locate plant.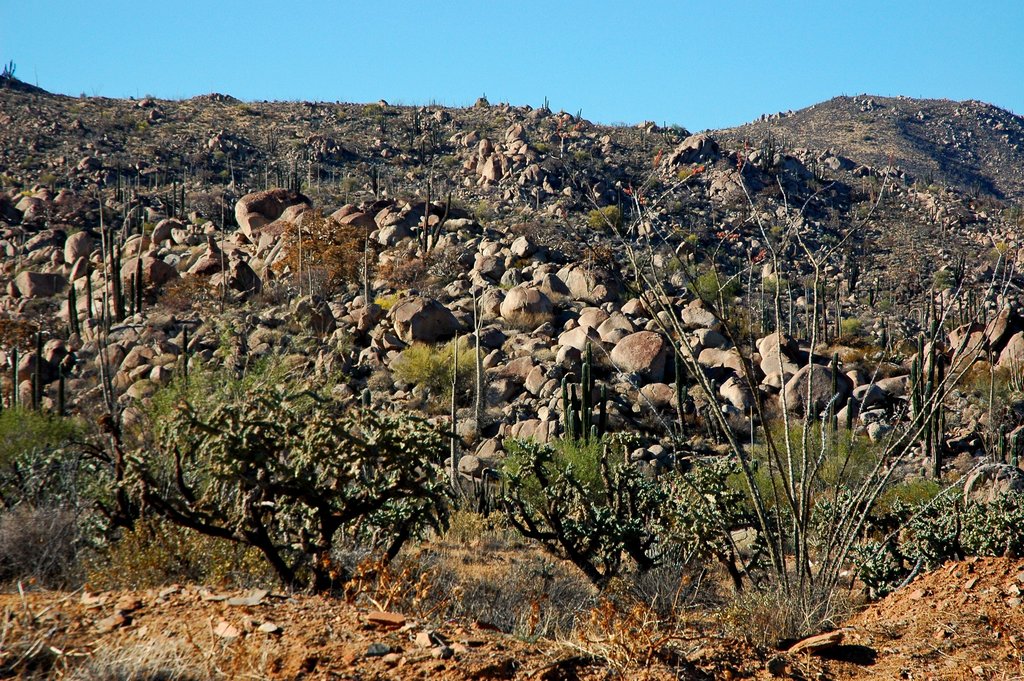
Bounding box: 27:334:47:414.
